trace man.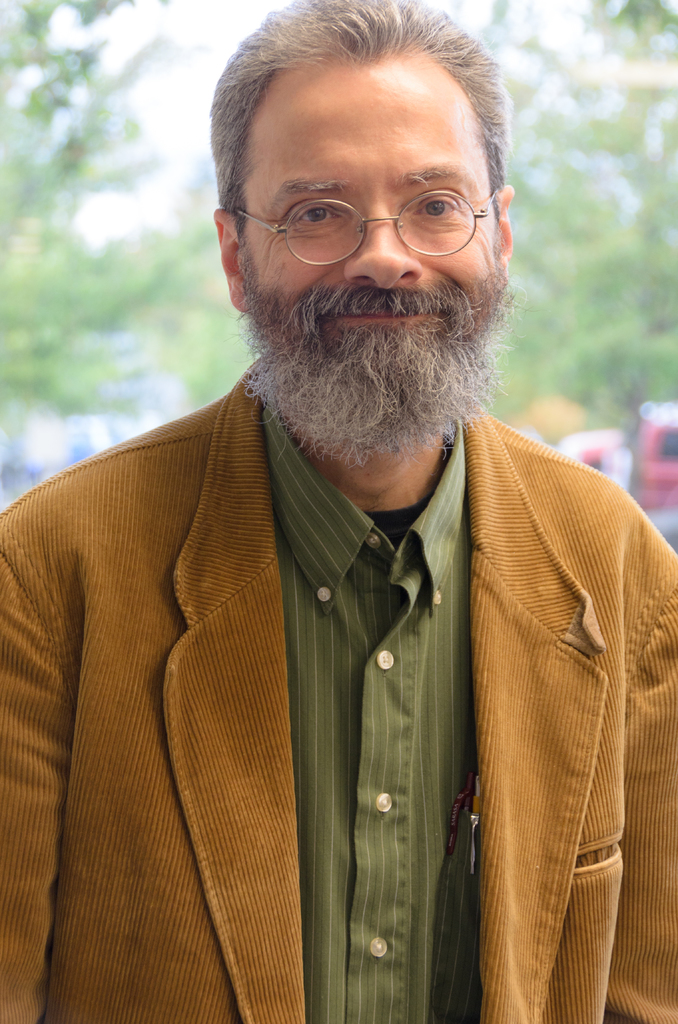
Traced to (6, 28, 677, 1023).
